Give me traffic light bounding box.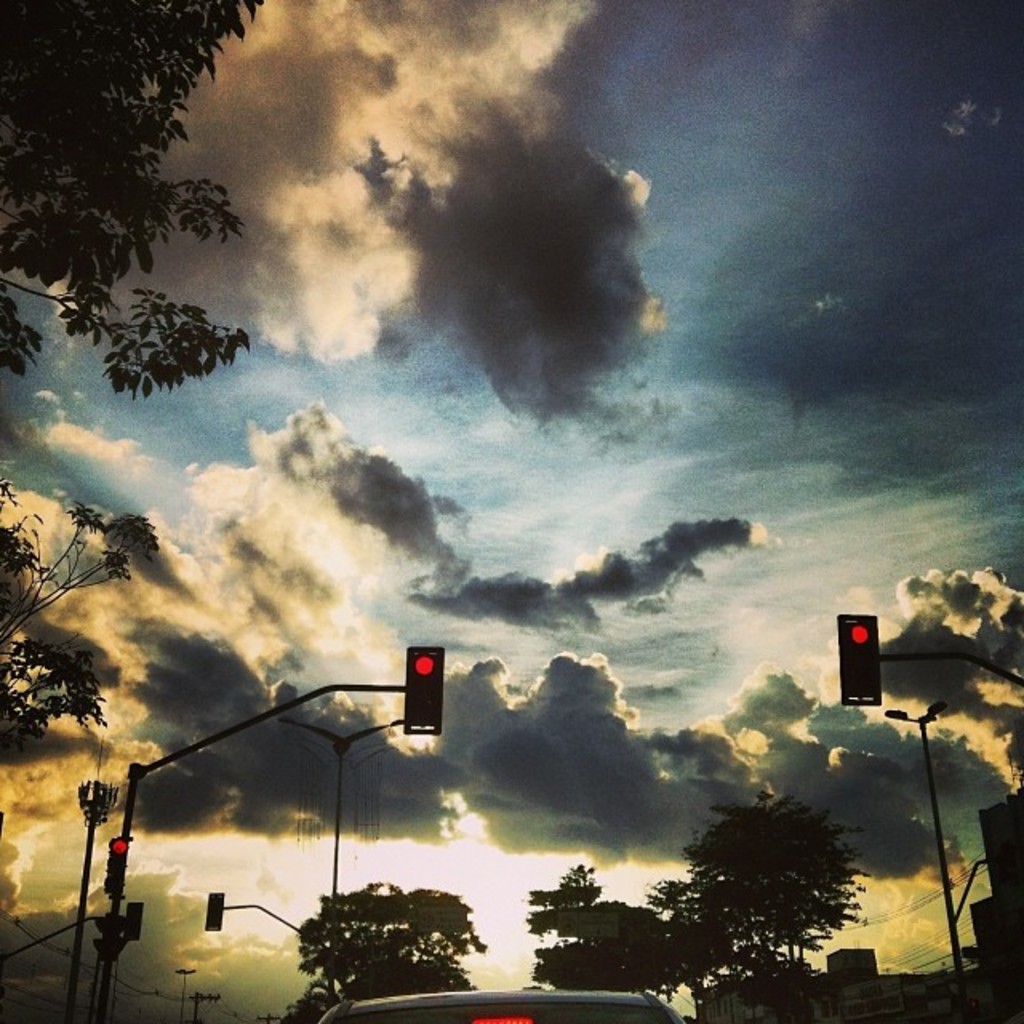
(x1=403, y1=643, x2=446, y2=736).
